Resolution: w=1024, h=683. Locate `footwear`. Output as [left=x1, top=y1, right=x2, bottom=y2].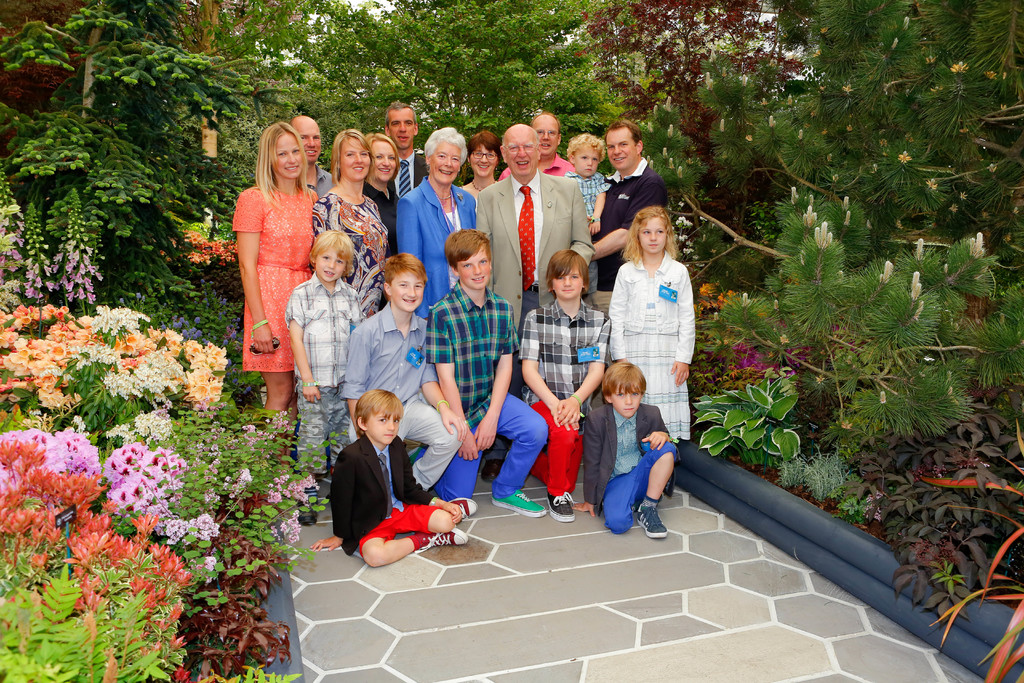
[left=448, top=493, right=477, bottom=516].
